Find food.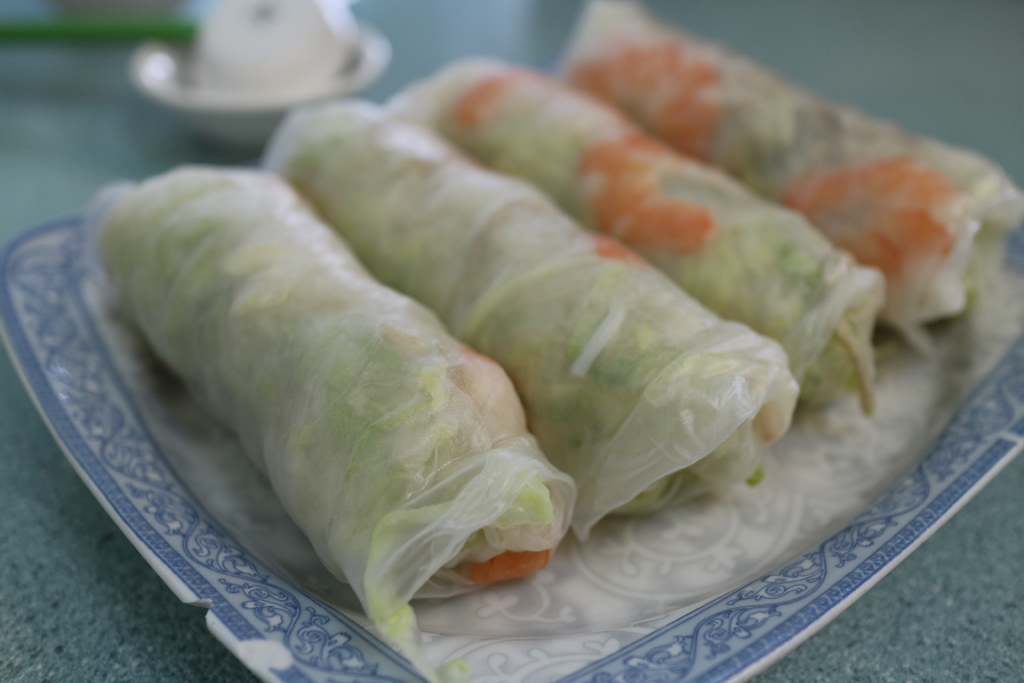
[86, 0, 1023, 682].
